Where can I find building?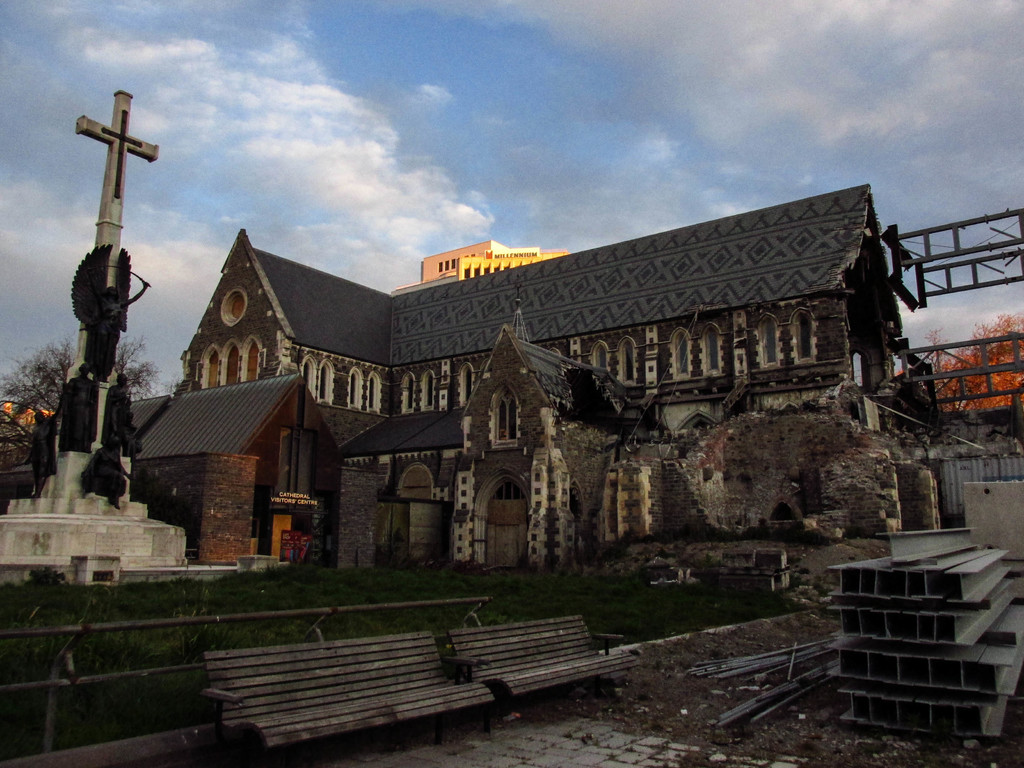
You can find it at 125,369,342,565.
